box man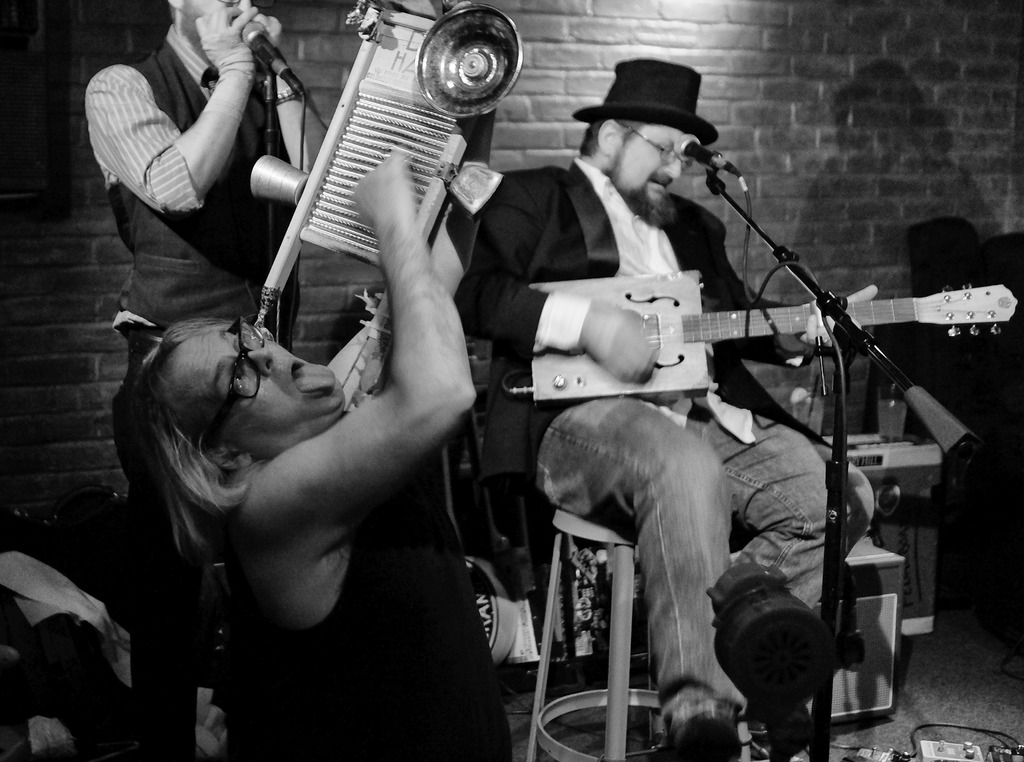
left=467, top=60, right=880, bottom=761
